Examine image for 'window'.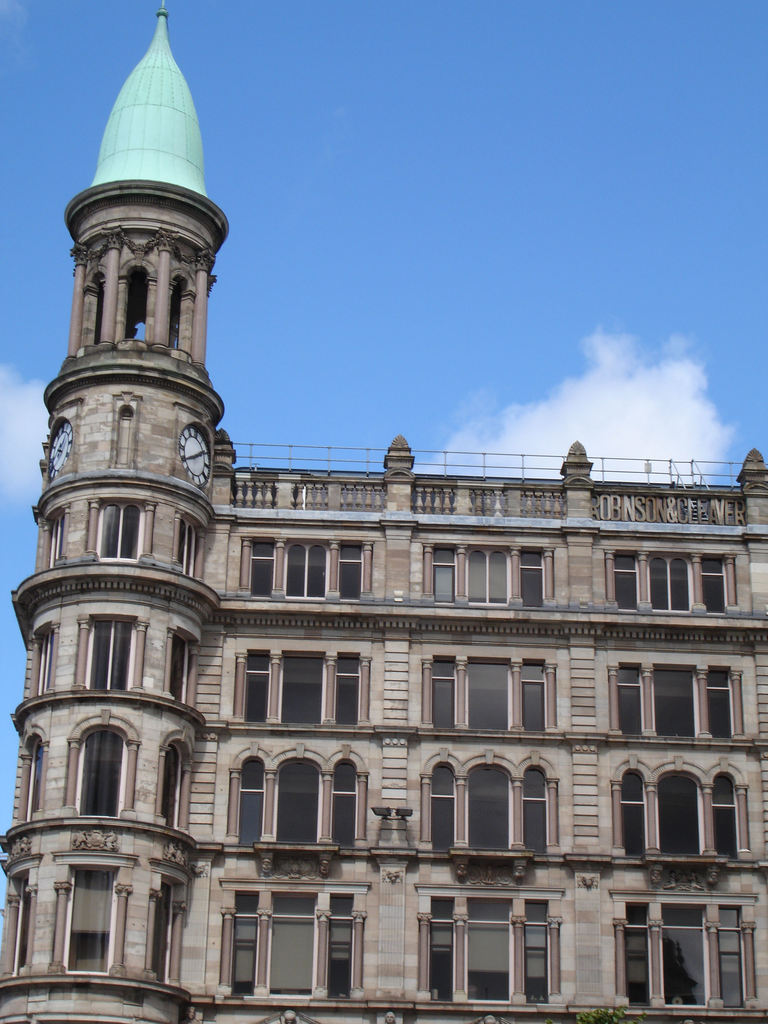
Examination result: select_region(253, 538, 281, 598).
